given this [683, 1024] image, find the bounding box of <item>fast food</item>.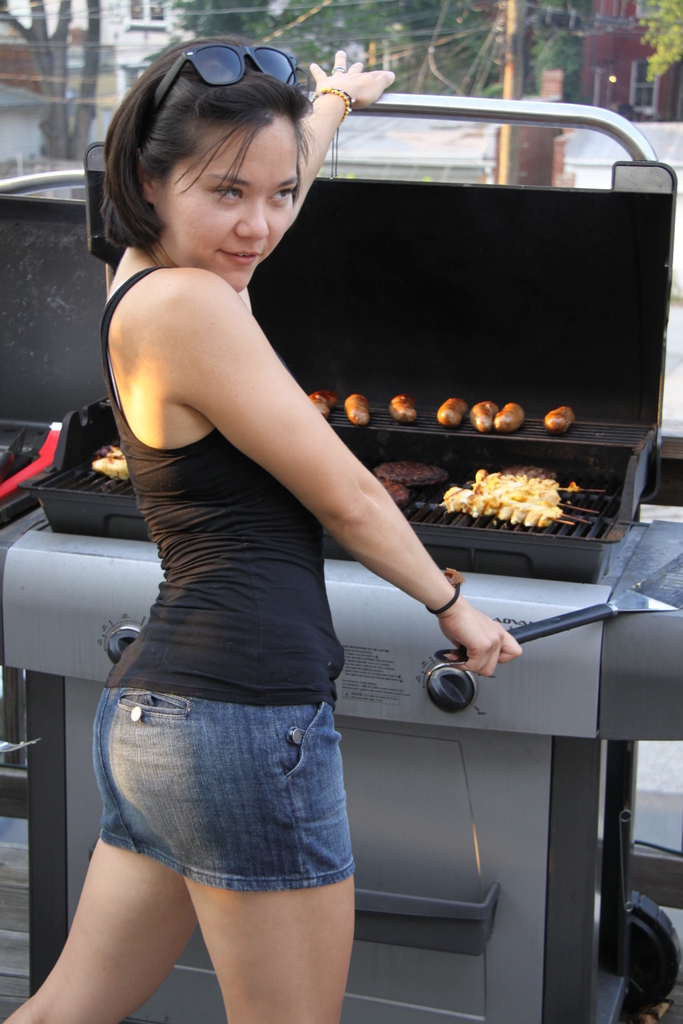
region(388, 396, 414, 424).
